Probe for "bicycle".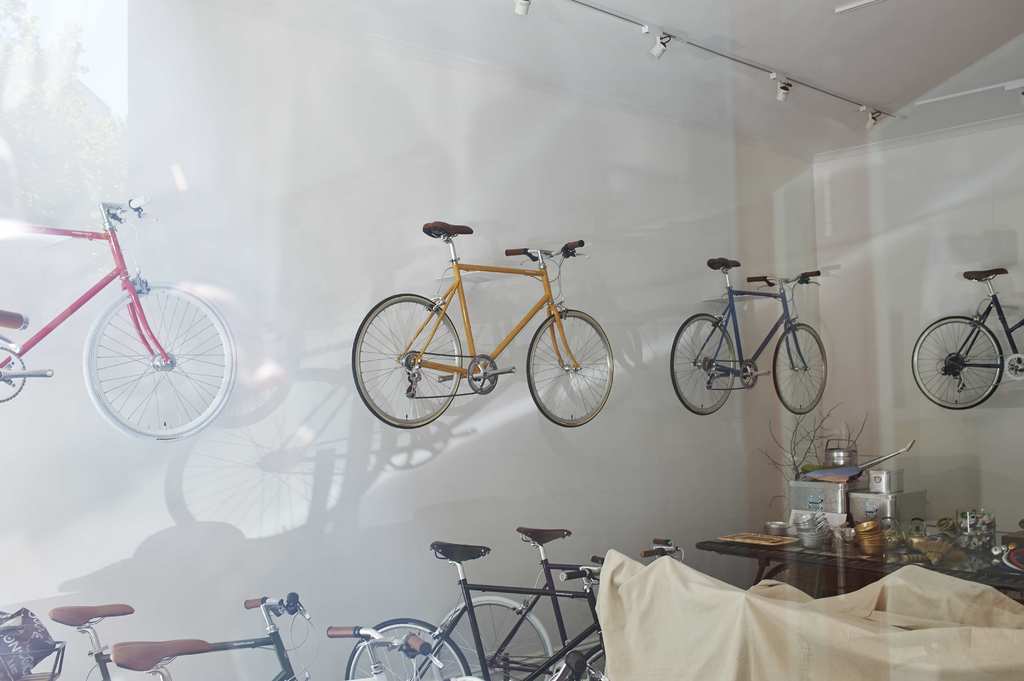
Probe result: x1=547 y1=648 x2=607 y2=680.
